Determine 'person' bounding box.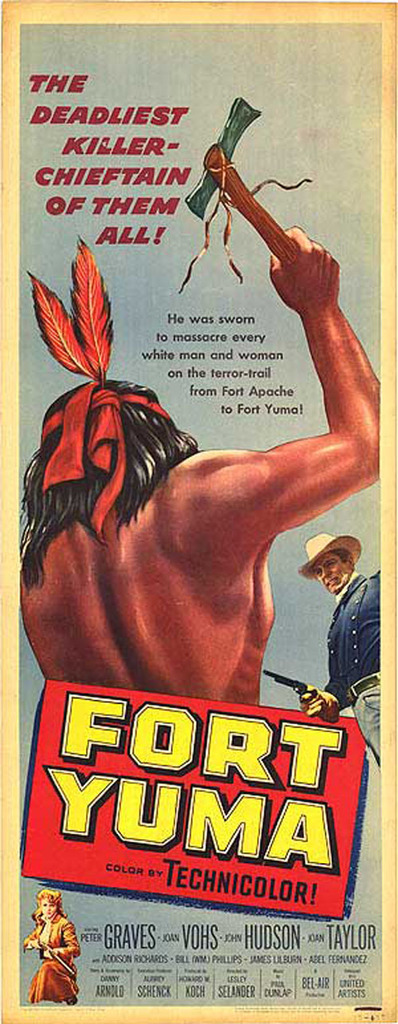
Determined: 17 215 377 716.
